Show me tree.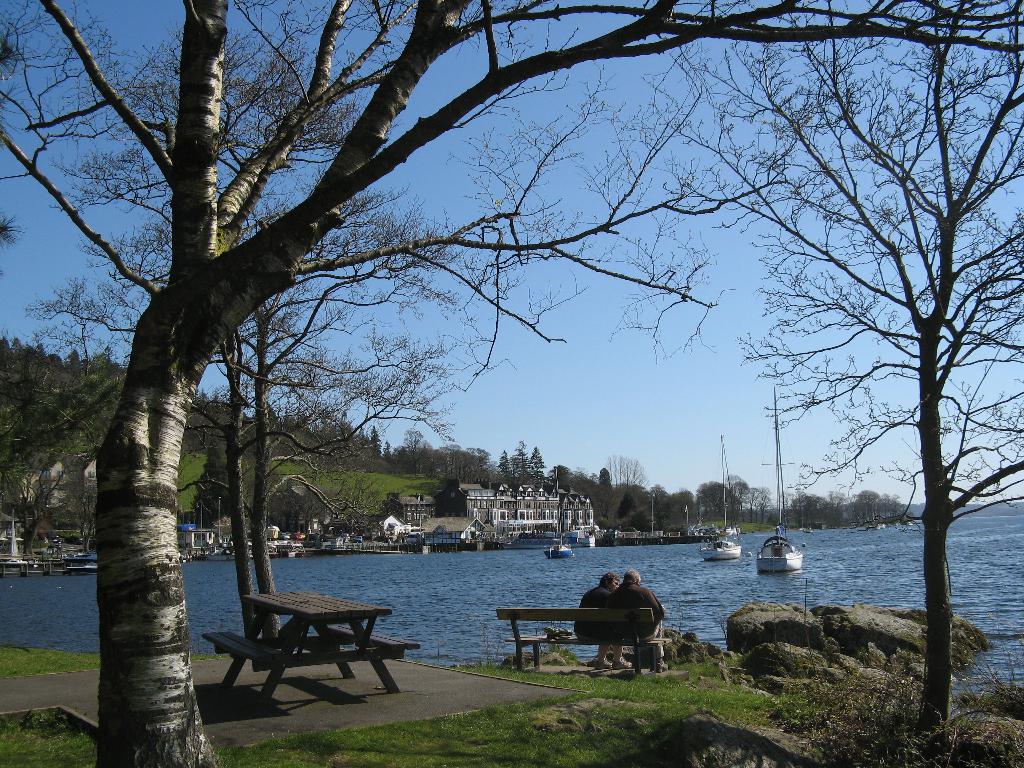
tree is here: pyautogui.locateOnScreen(590, 465, 625, 544).
